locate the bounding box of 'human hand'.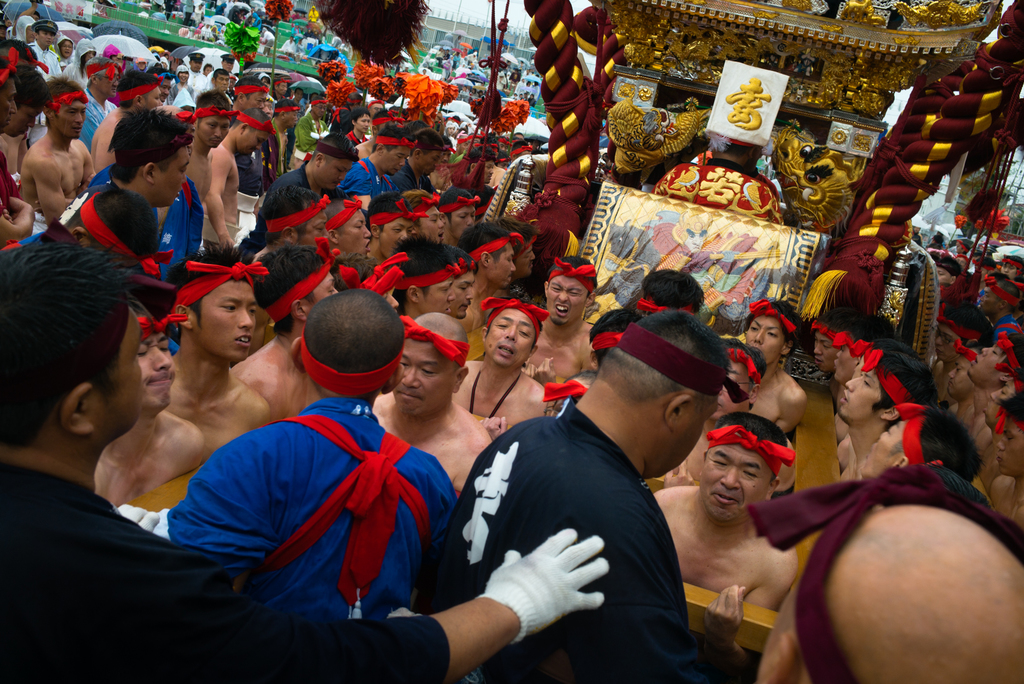
Bounding box: select_region(219, 238, 237, 253).
